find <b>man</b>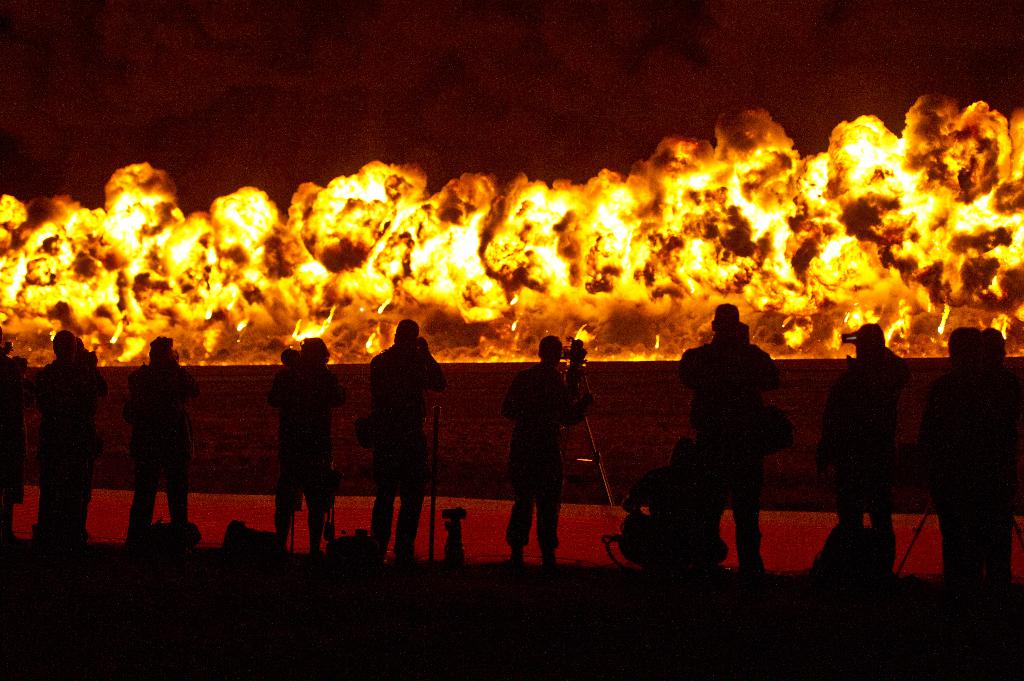
677:304:780:572
